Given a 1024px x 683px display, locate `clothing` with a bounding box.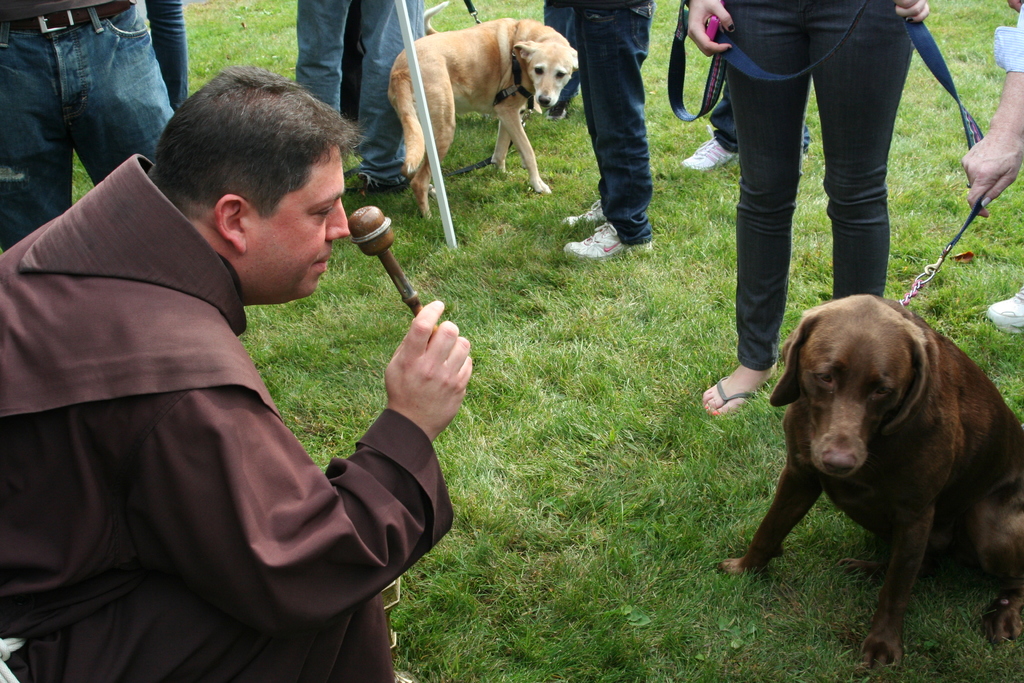
Located: x1=720 y1=0 x2=915 y2=374.
